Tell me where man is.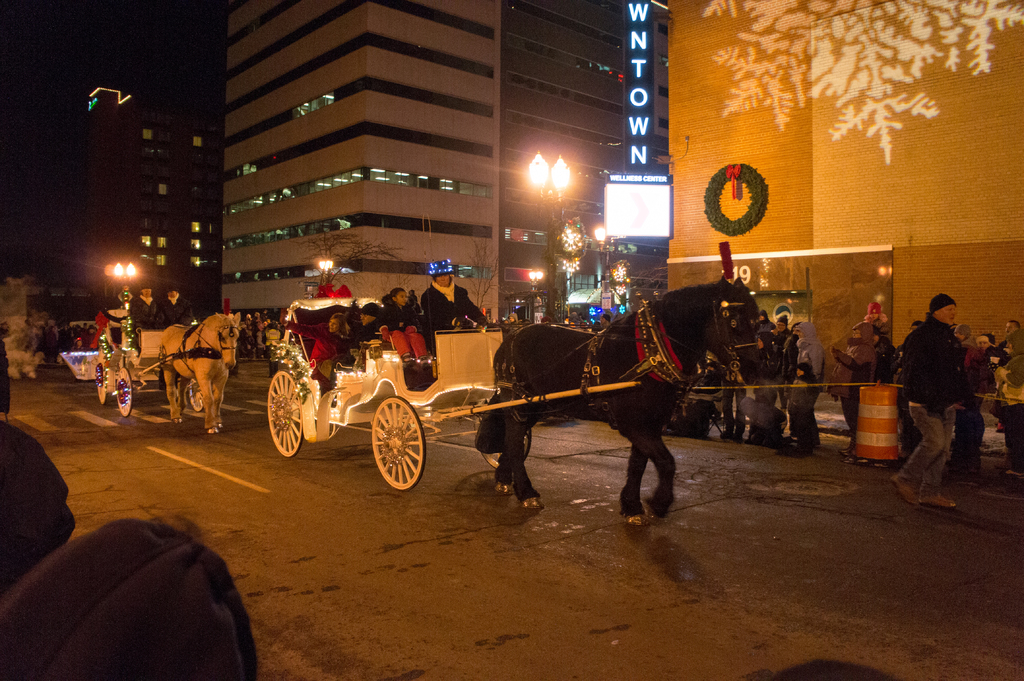
man is at x1=341, y1=302, x2=382, y2=366.
